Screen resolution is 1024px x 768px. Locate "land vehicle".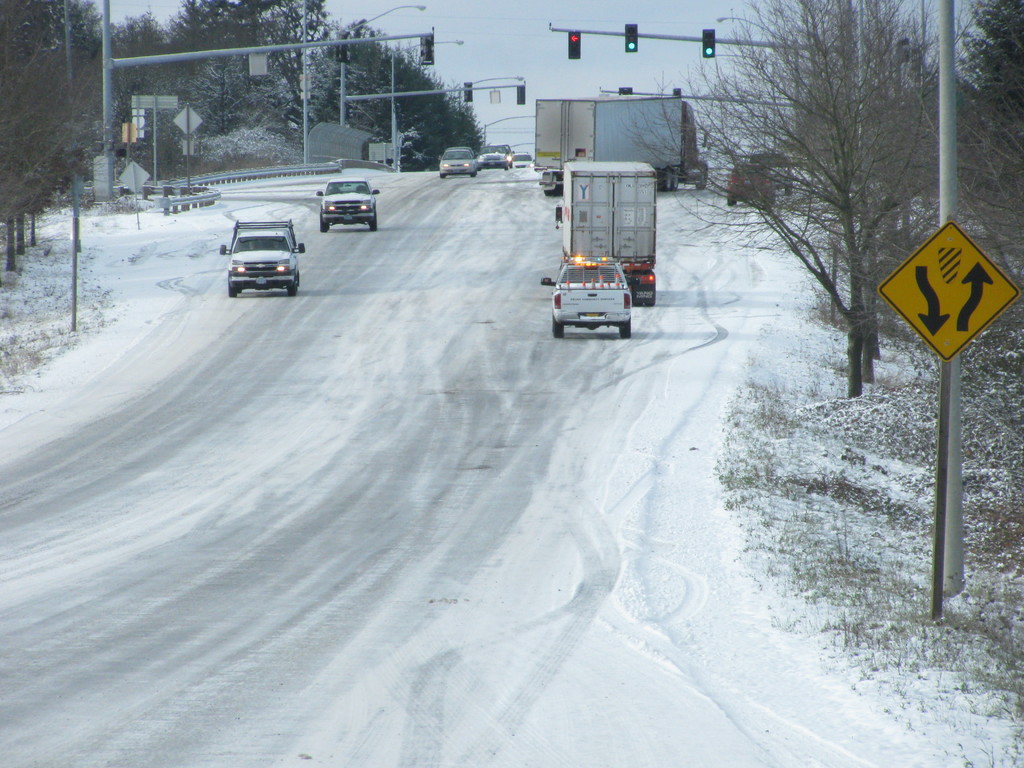
[538, 157, 668, 338].
